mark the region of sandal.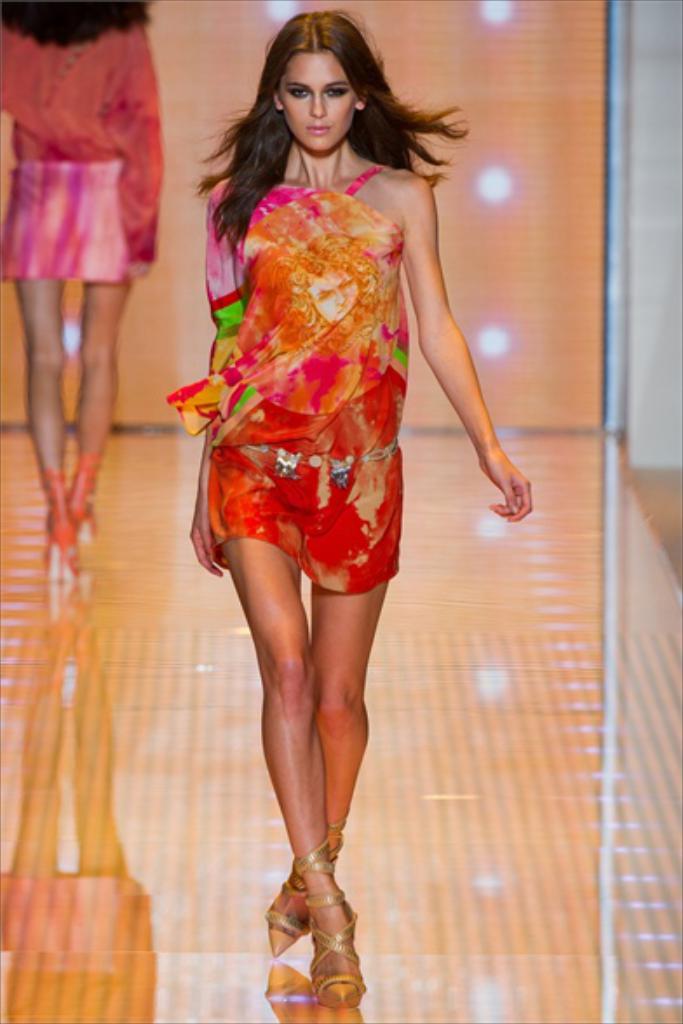
Region: <region>30, 467, 82, 582</region>.
